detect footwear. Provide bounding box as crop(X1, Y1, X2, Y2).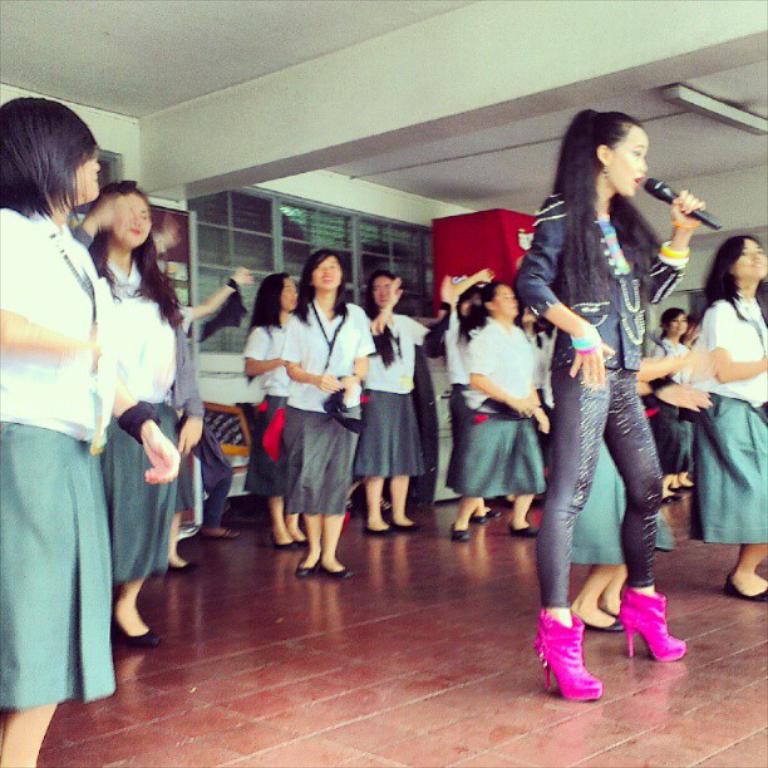
crop(482, 506, 498, 522).
